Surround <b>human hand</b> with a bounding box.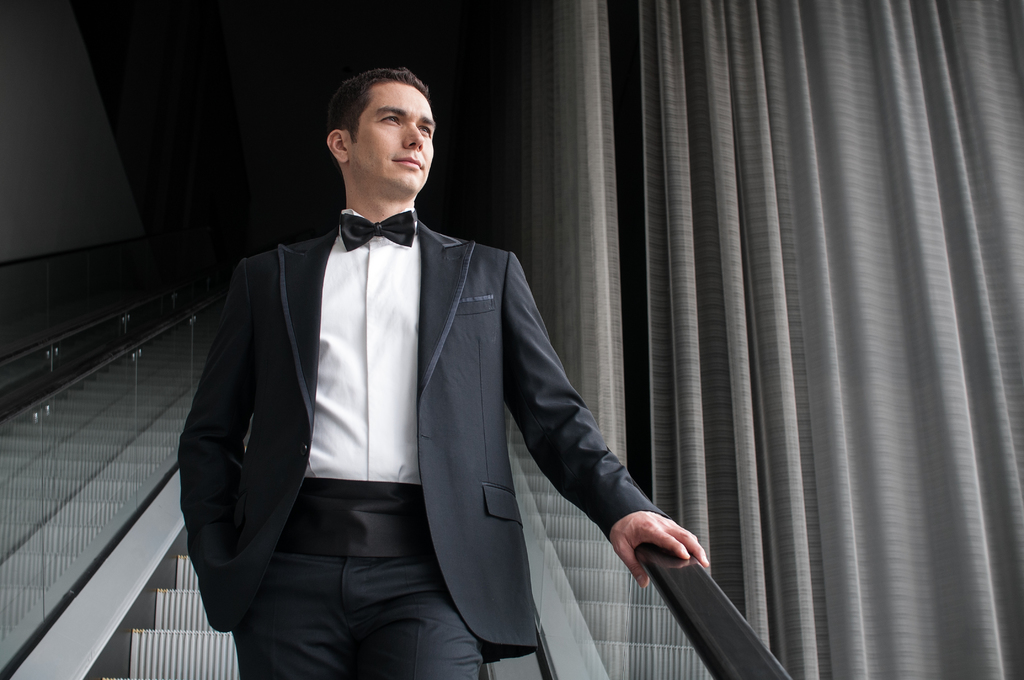
BBox(623, 520, 719, 595).
